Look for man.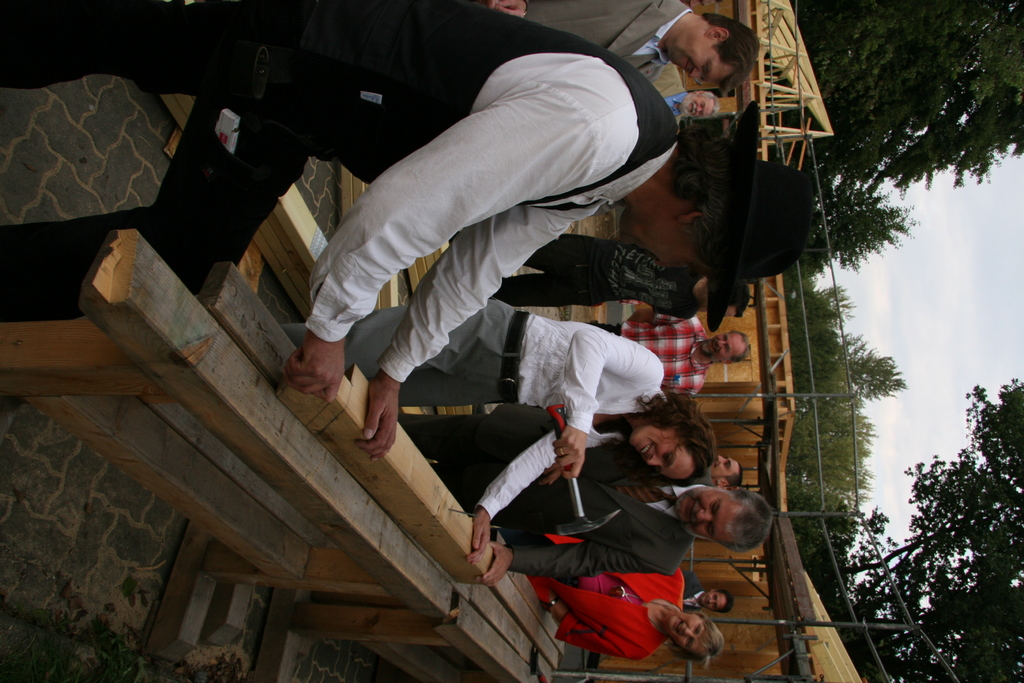
Found: left=666, top=63, right=724, bottom=128.
